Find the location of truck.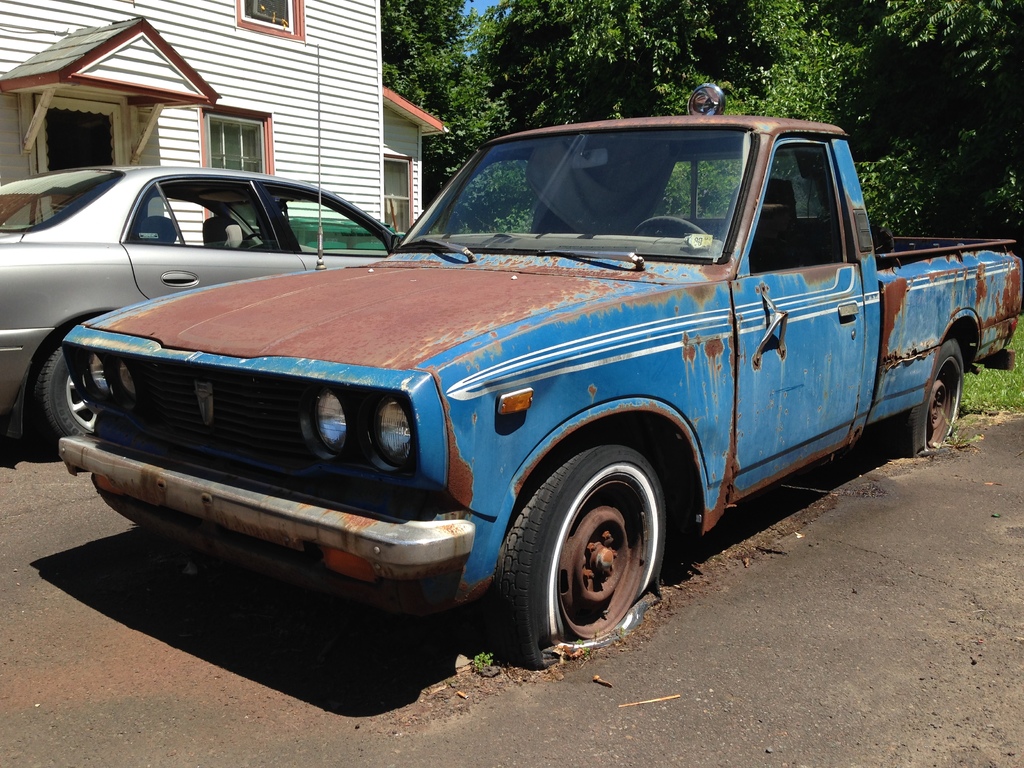
Location: [x1=54, y1=130, x2=966, y2=660].
